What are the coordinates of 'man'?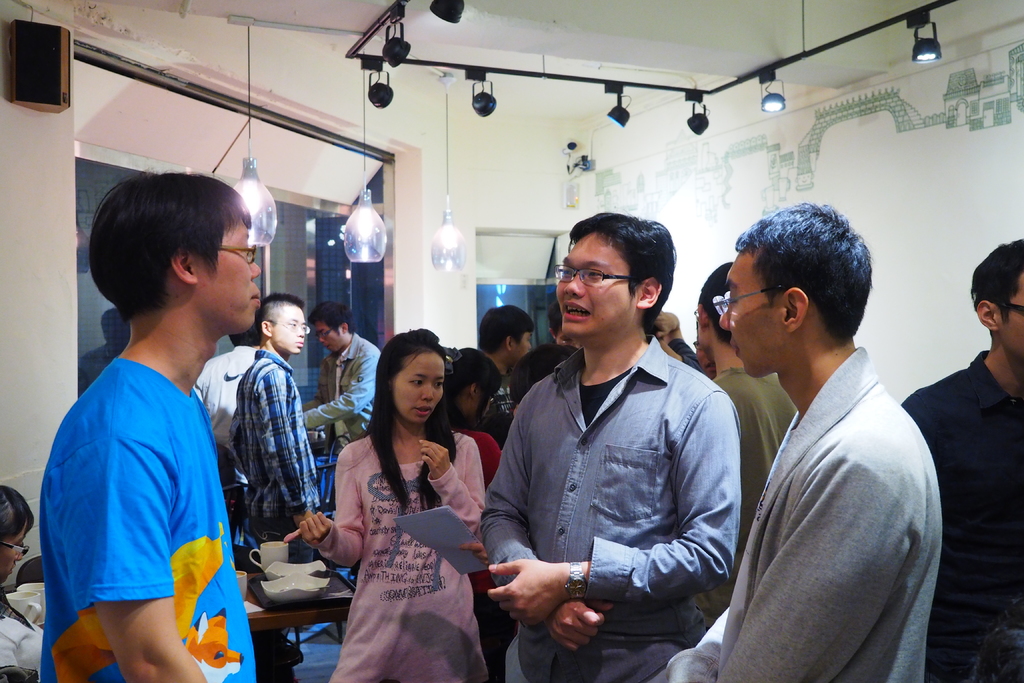
x1=479, y1=306, x2=532, y2=682.
